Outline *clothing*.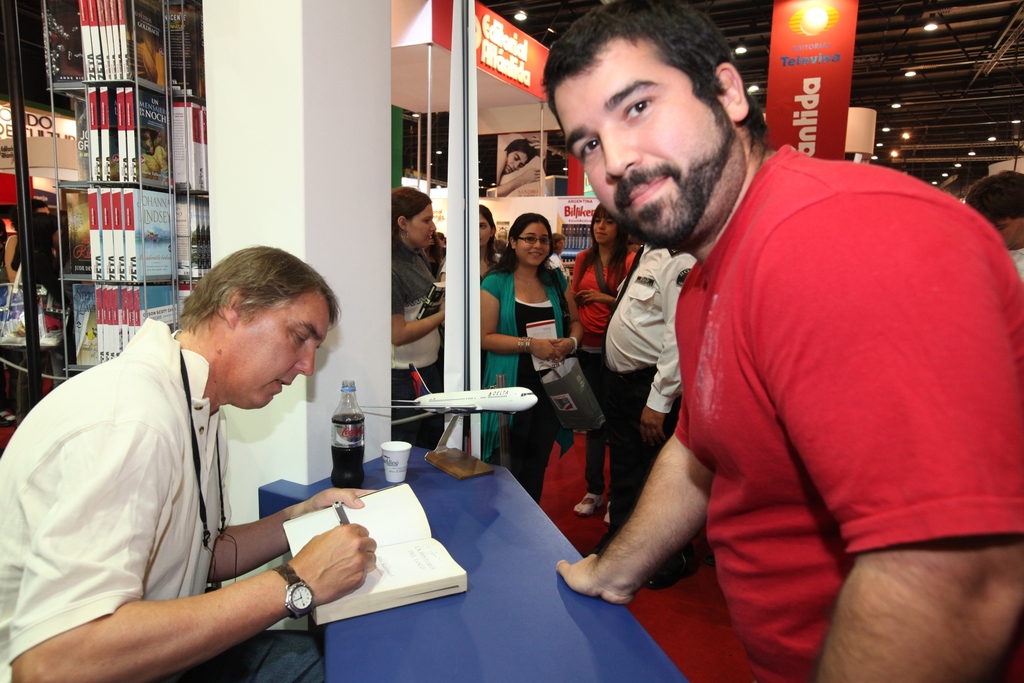
Outline: box(479, 275, 570, 411).
